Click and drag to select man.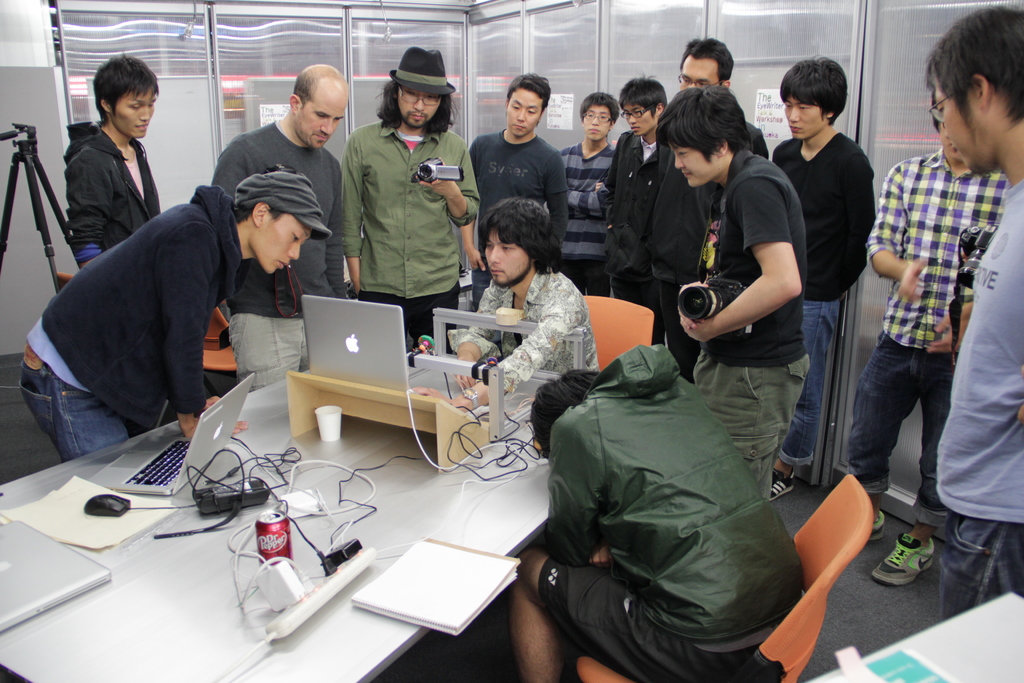
Selection: 771, 51, 876, 501.
